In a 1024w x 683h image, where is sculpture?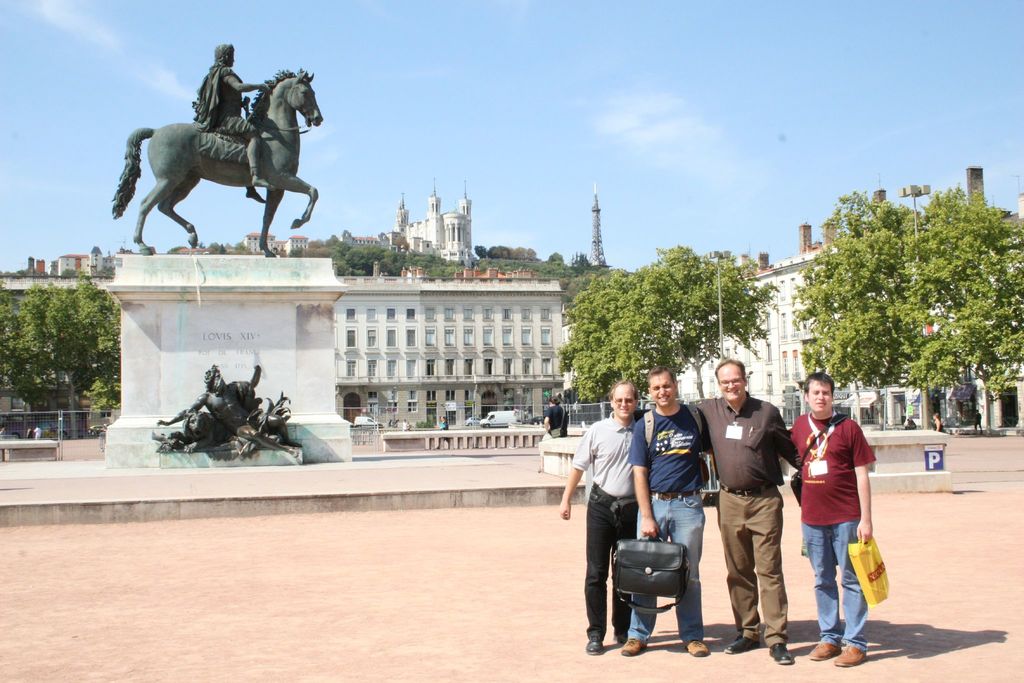
bbox=[147, 361, 303, 456].
